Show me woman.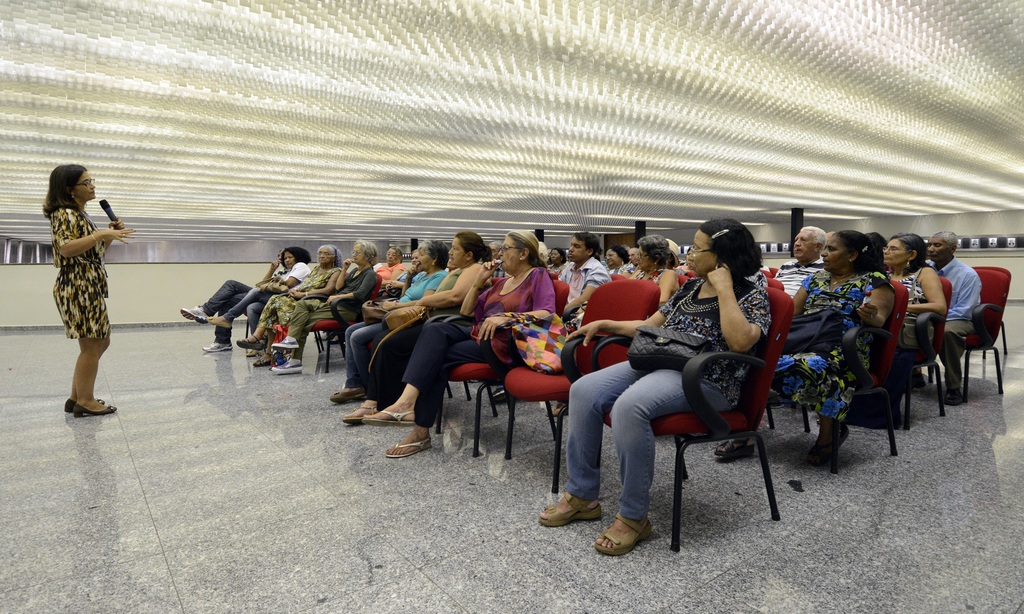
woman is here: BBox(816, 232, 947, 423).
